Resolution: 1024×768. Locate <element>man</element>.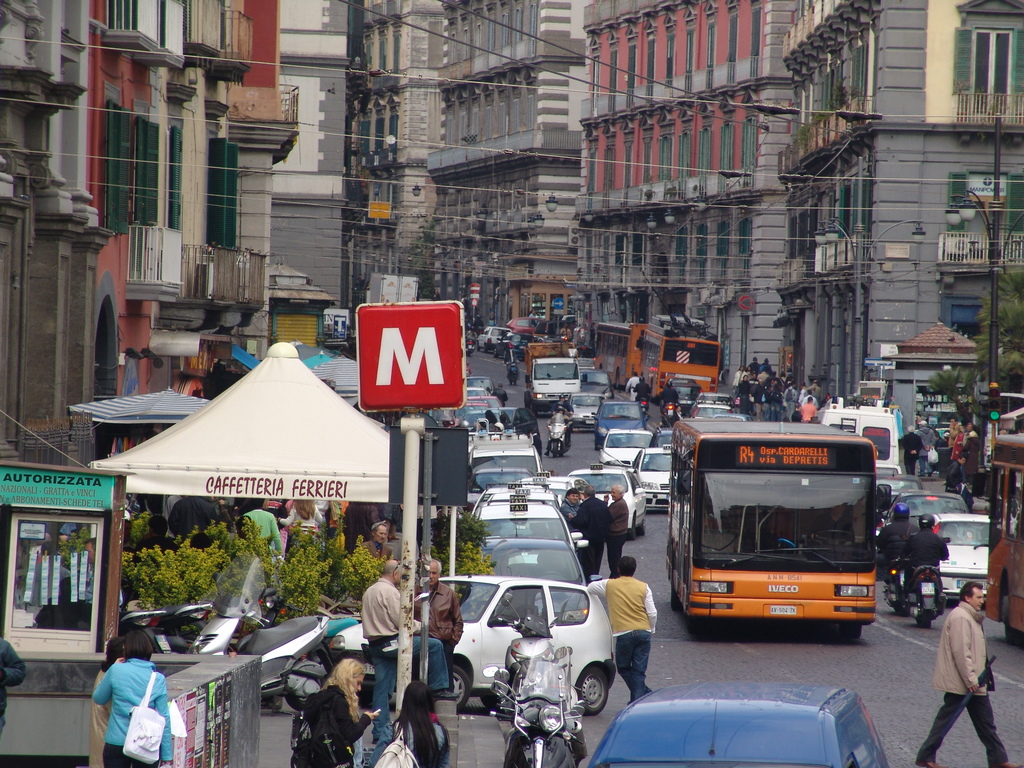
(x1=572, y1=484, x2=606, y2=555).
